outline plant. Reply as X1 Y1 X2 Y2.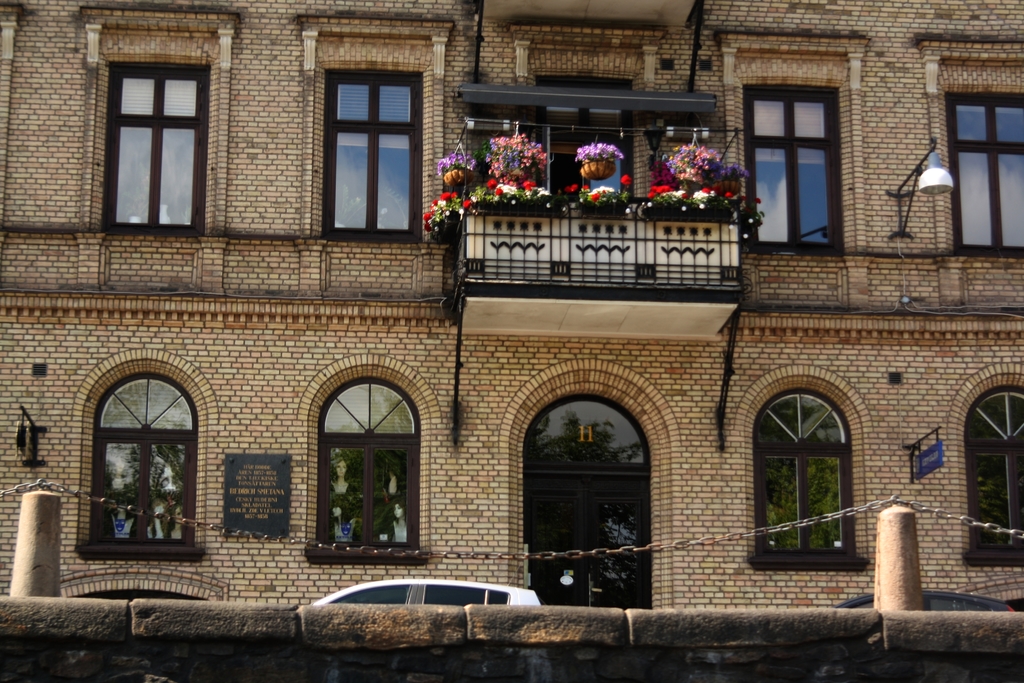
650 138 772 224.
